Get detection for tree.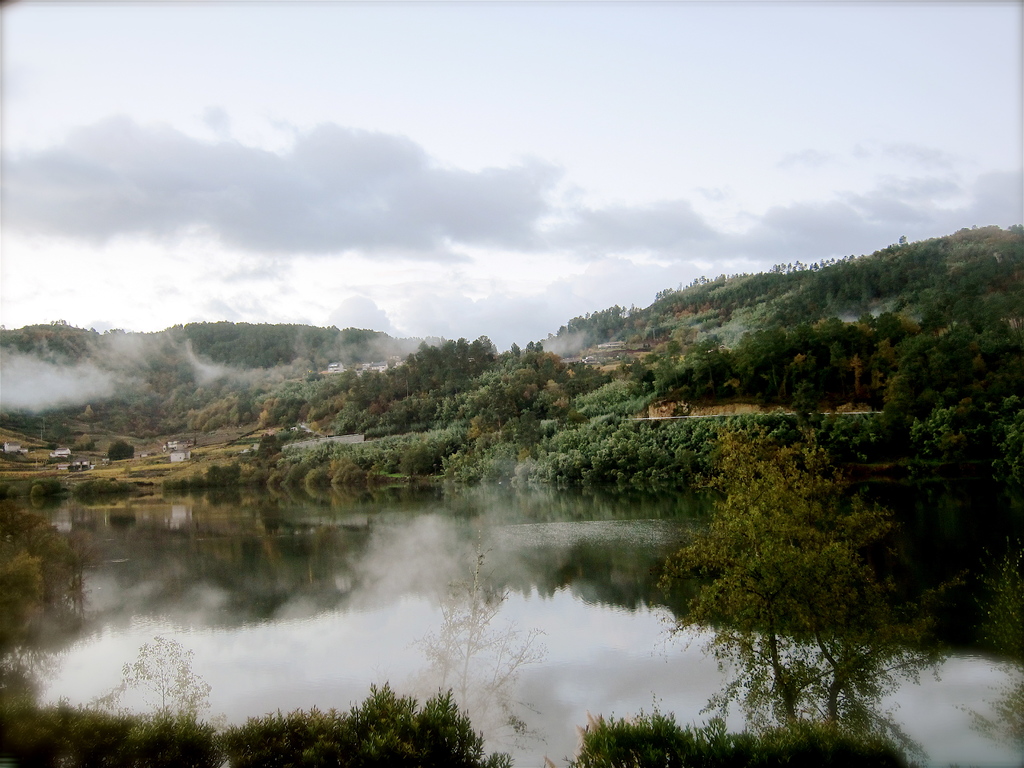
Detection: bbox=[648, 436, 911, 672].
